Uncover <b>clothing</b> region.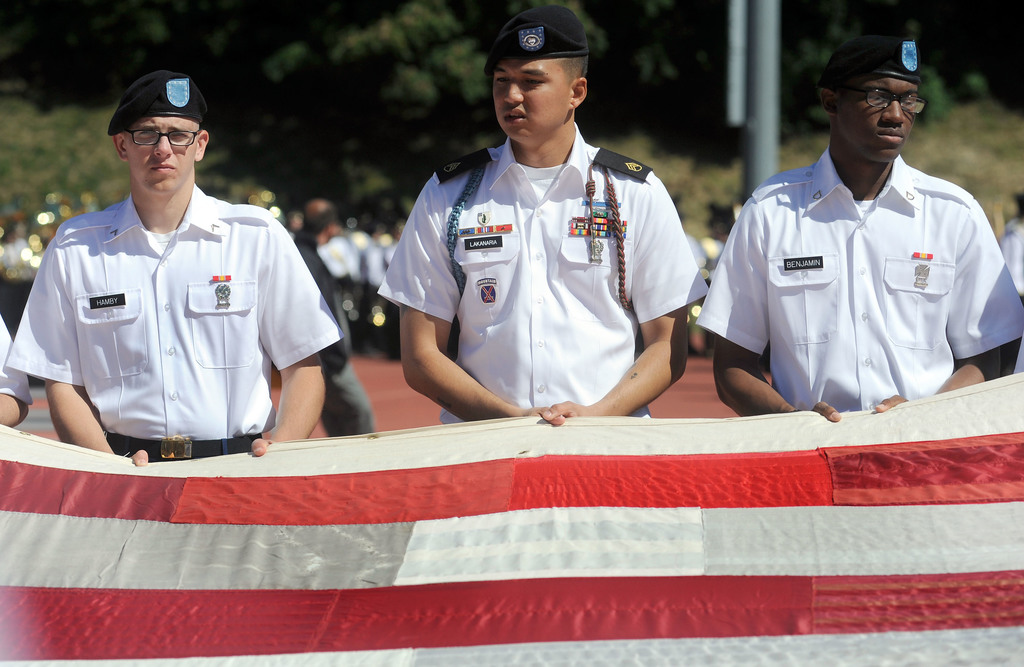
Uncovered: 370, 116, 706, 419.
